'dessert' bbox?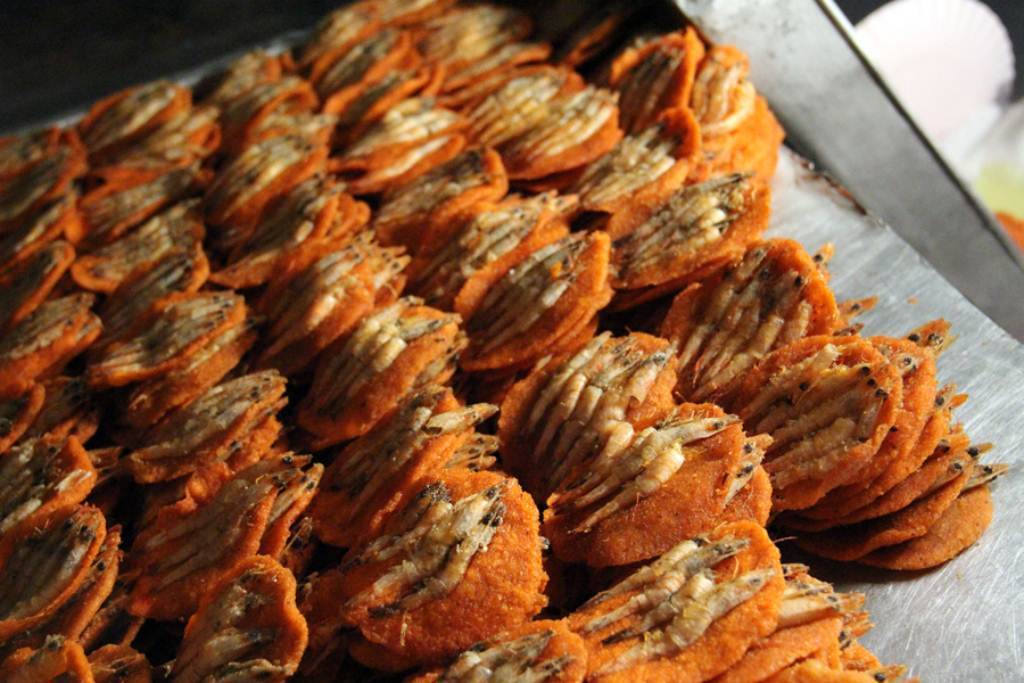
[x1=2, y1=506, x2=101, y2=643]
